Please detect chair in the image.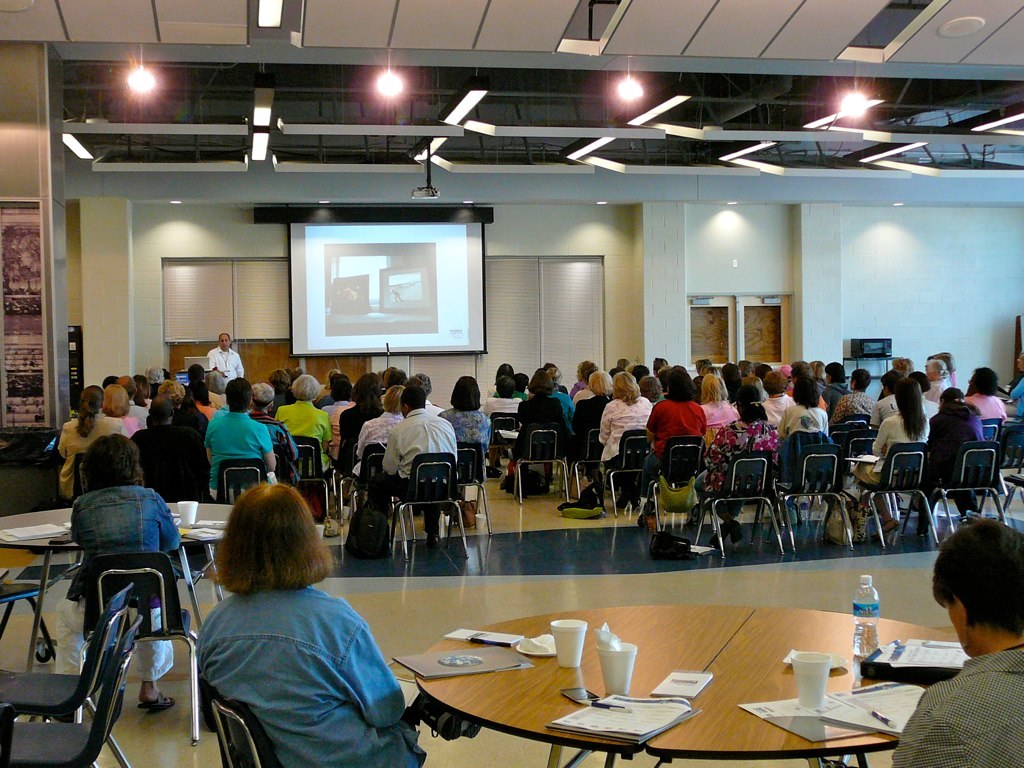
[977,417,1008,497].
